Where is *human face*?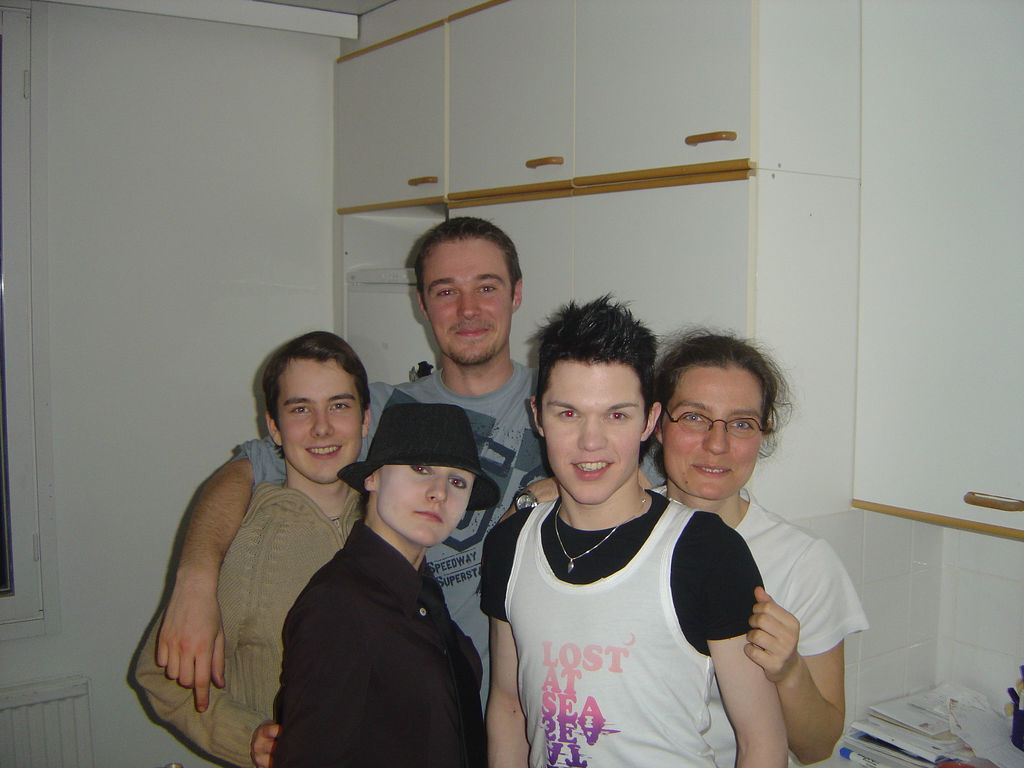
select_region(419, 233, 513, 367).
